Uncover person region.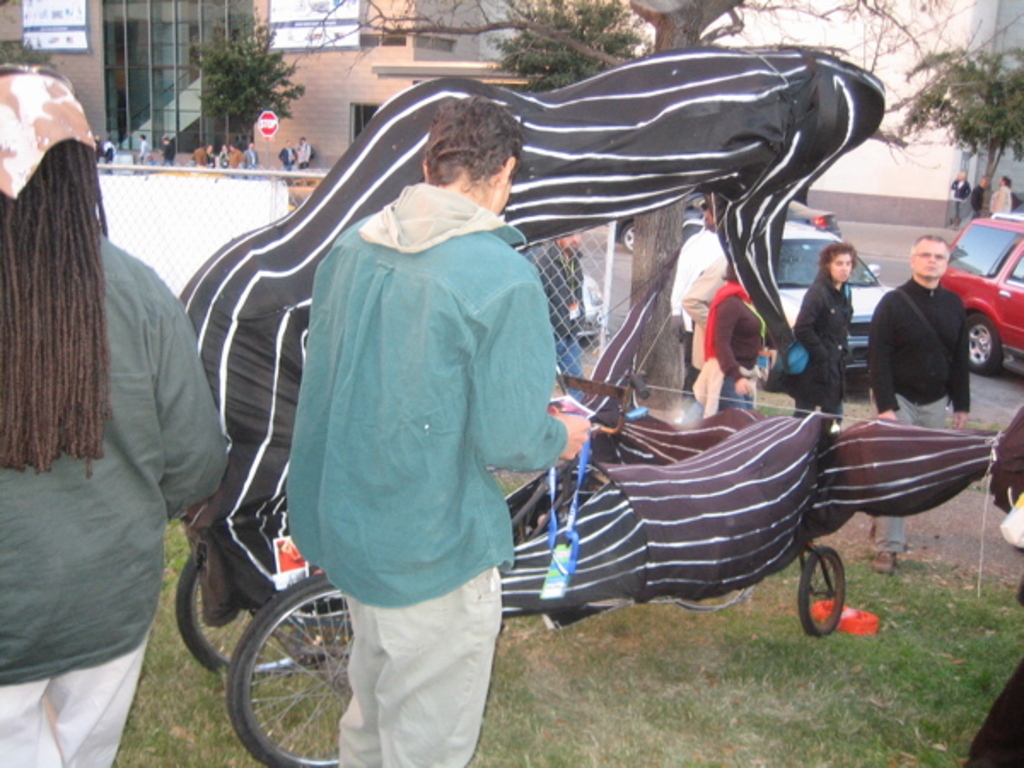
Uncovered: left=94, top=130, right=119, bottom=169.
